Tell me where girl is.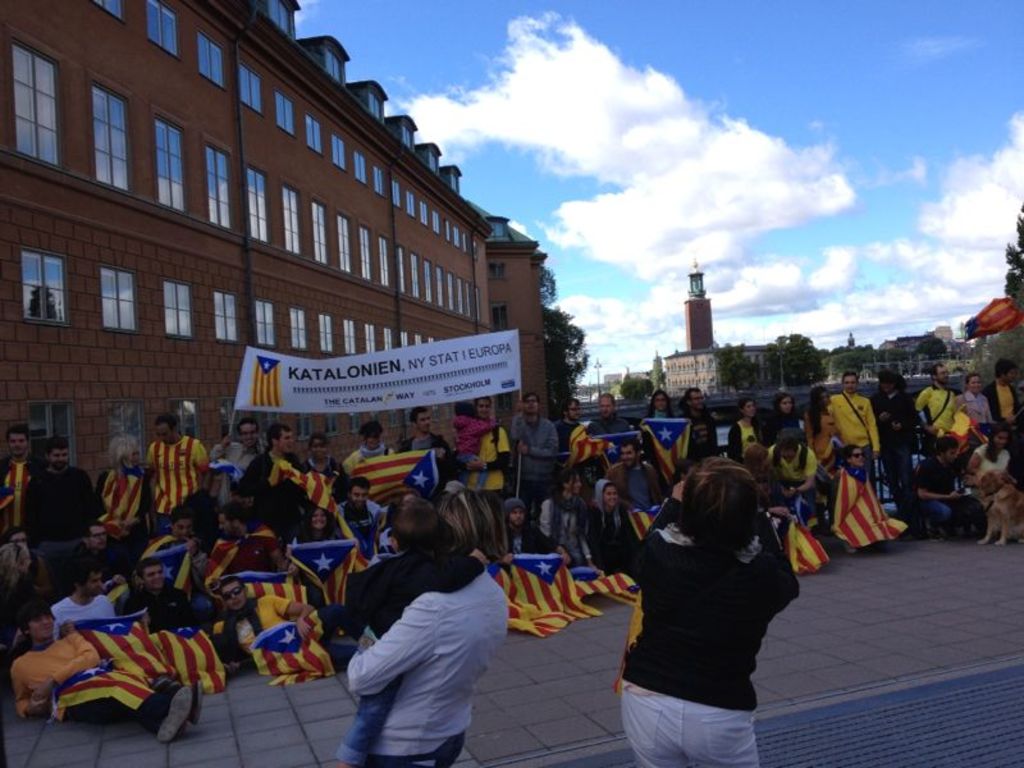
girl is at left=541, top=467, right=602, bottom=576.
